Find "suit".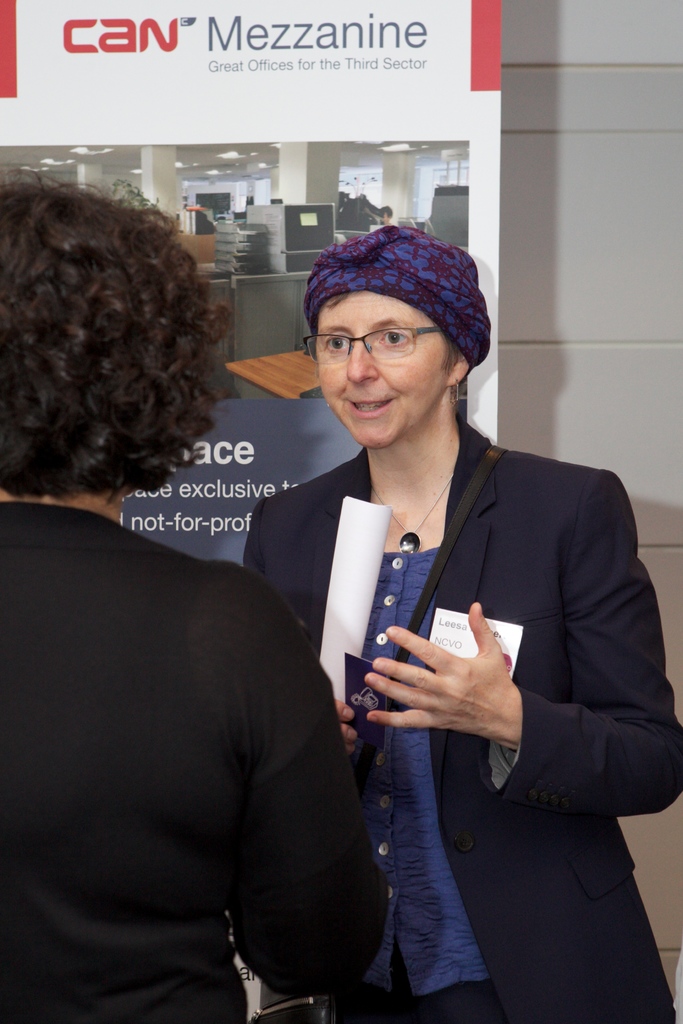
(x1=293, y1=417, x2=657, y2=975).
